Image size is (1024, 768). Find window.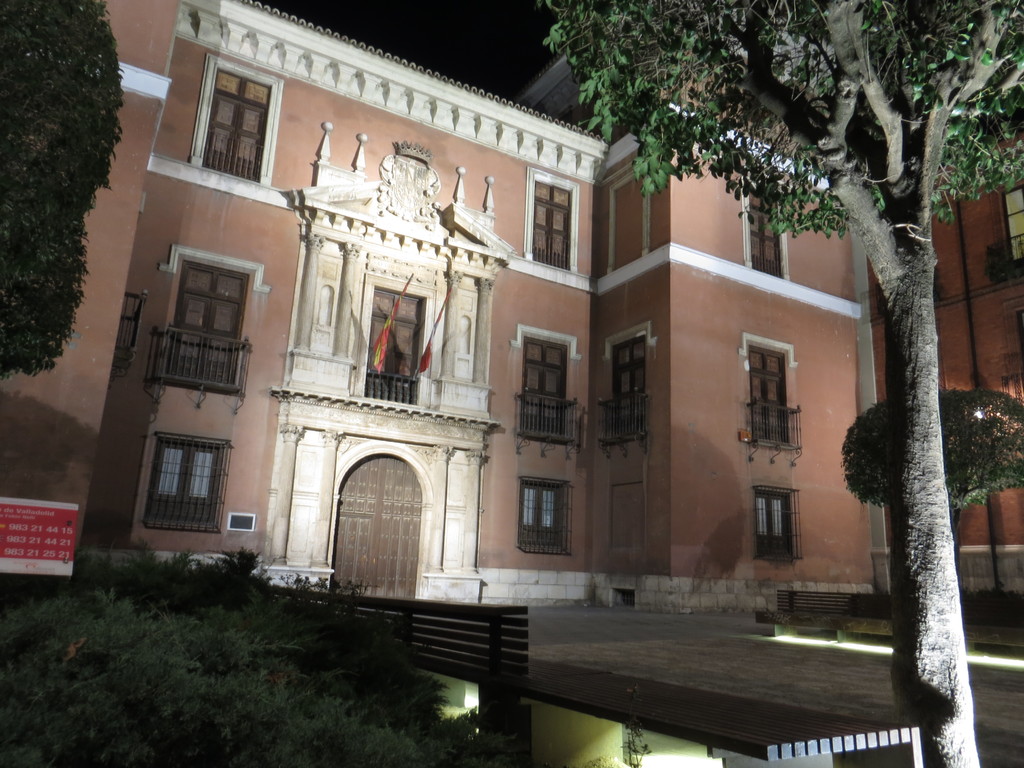
box=[602, 330, 651, 446].
